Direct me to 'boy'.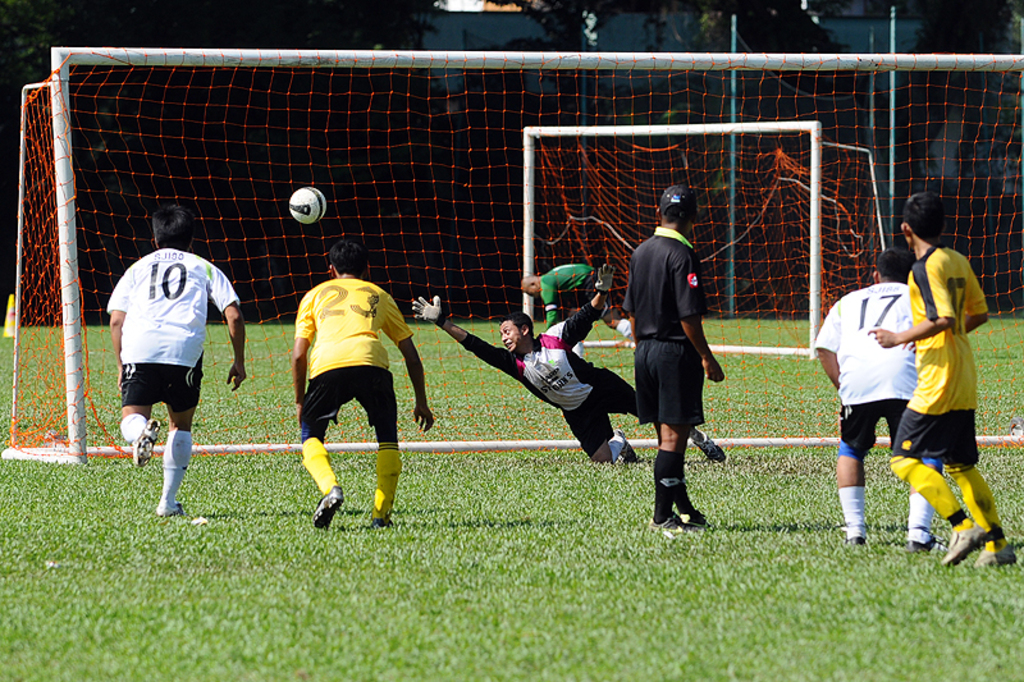
Direction: box(522, 261, 634, 342).
